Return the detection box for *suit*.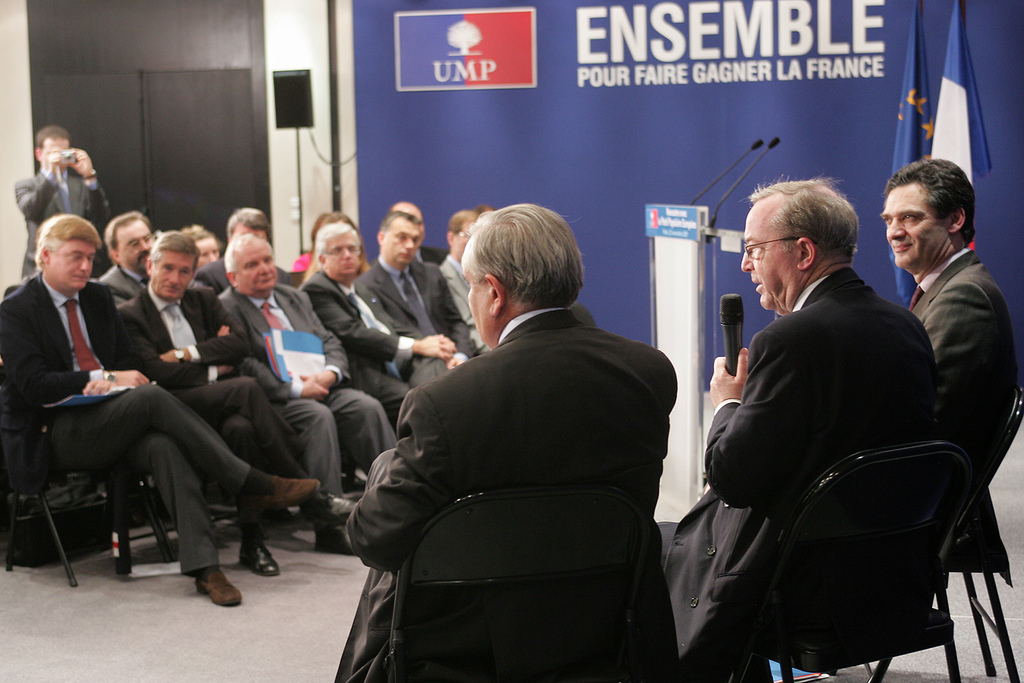
<box>14,170,112,278</box>.
